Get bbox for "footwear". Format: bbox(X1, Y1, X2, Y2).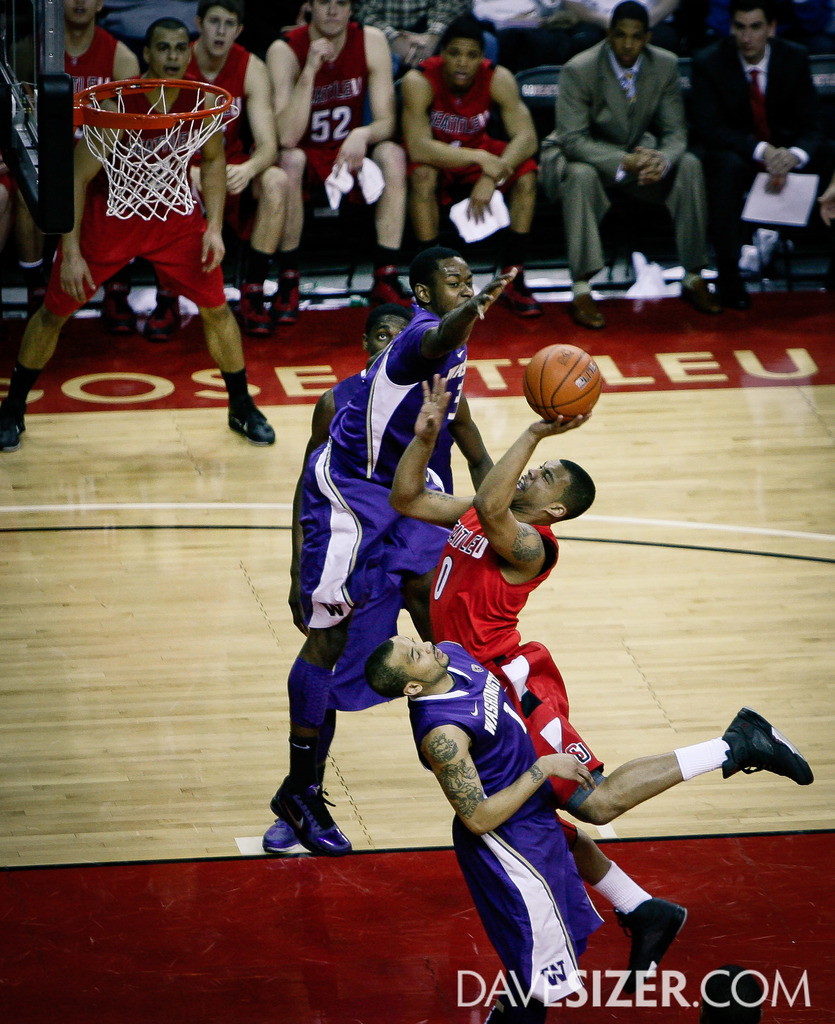
bbox(273, 273, 296, 335).
